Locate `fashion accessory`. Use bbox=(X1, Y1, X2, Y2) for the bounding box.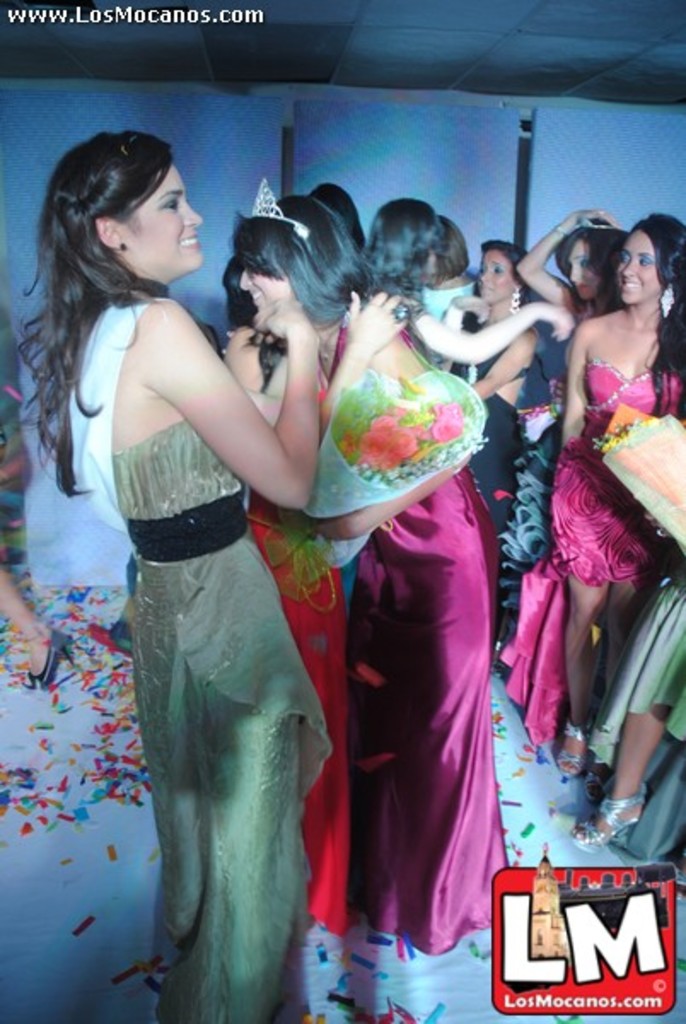
bbox=(108, 616, 133, 652).
